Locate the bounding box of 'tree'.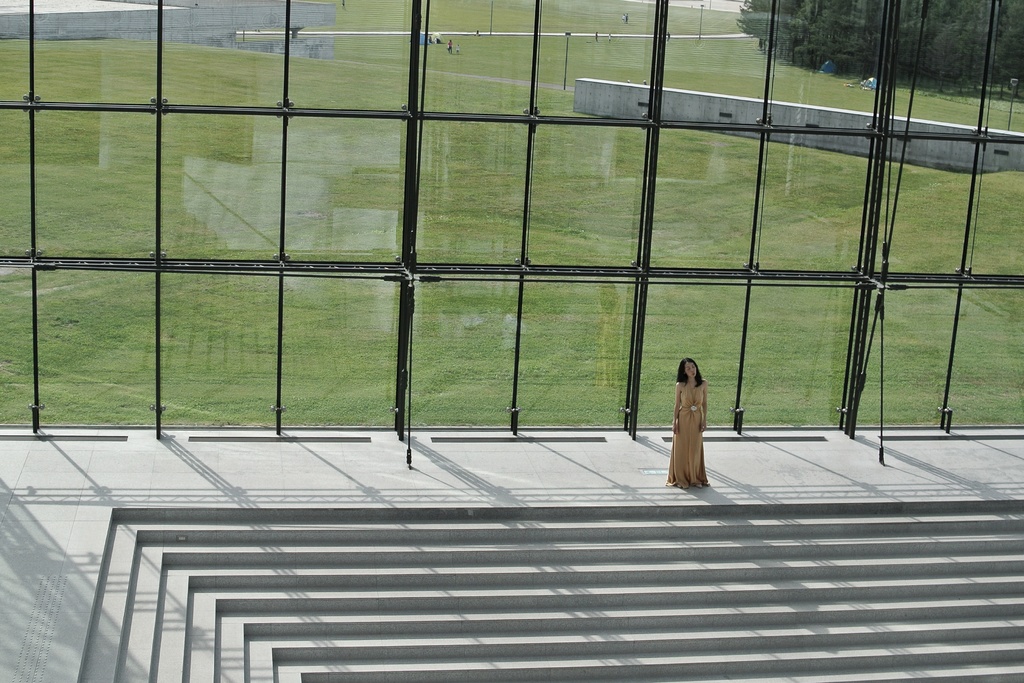
Bounding box: (733,0,805,45).
